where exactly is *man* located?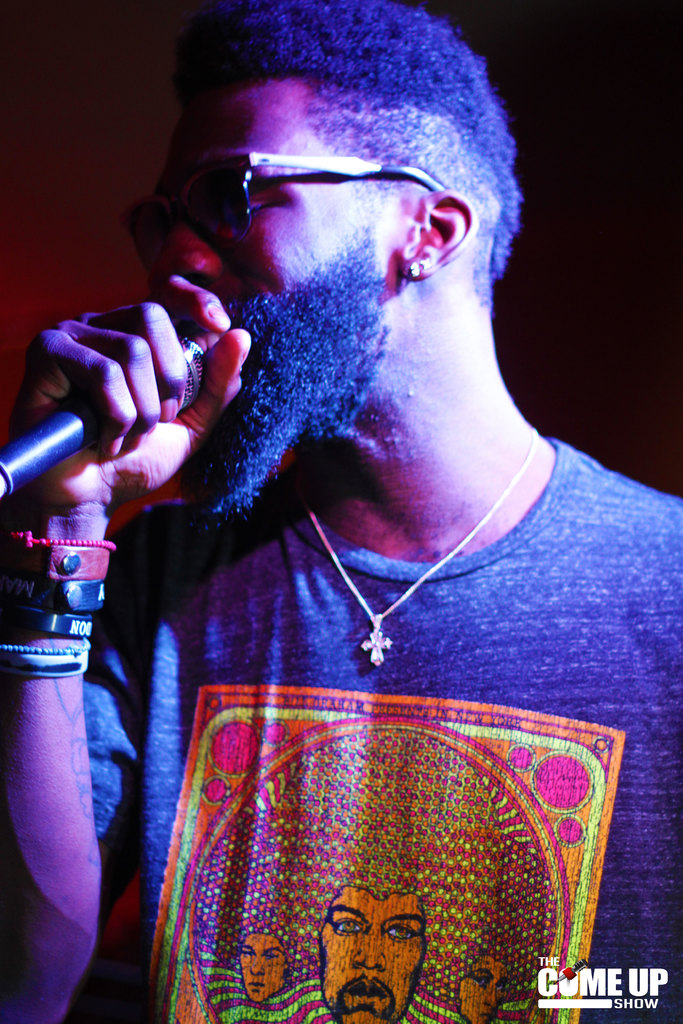
Its bounding box is (left=10, top=35, right=653, bottom=991).
